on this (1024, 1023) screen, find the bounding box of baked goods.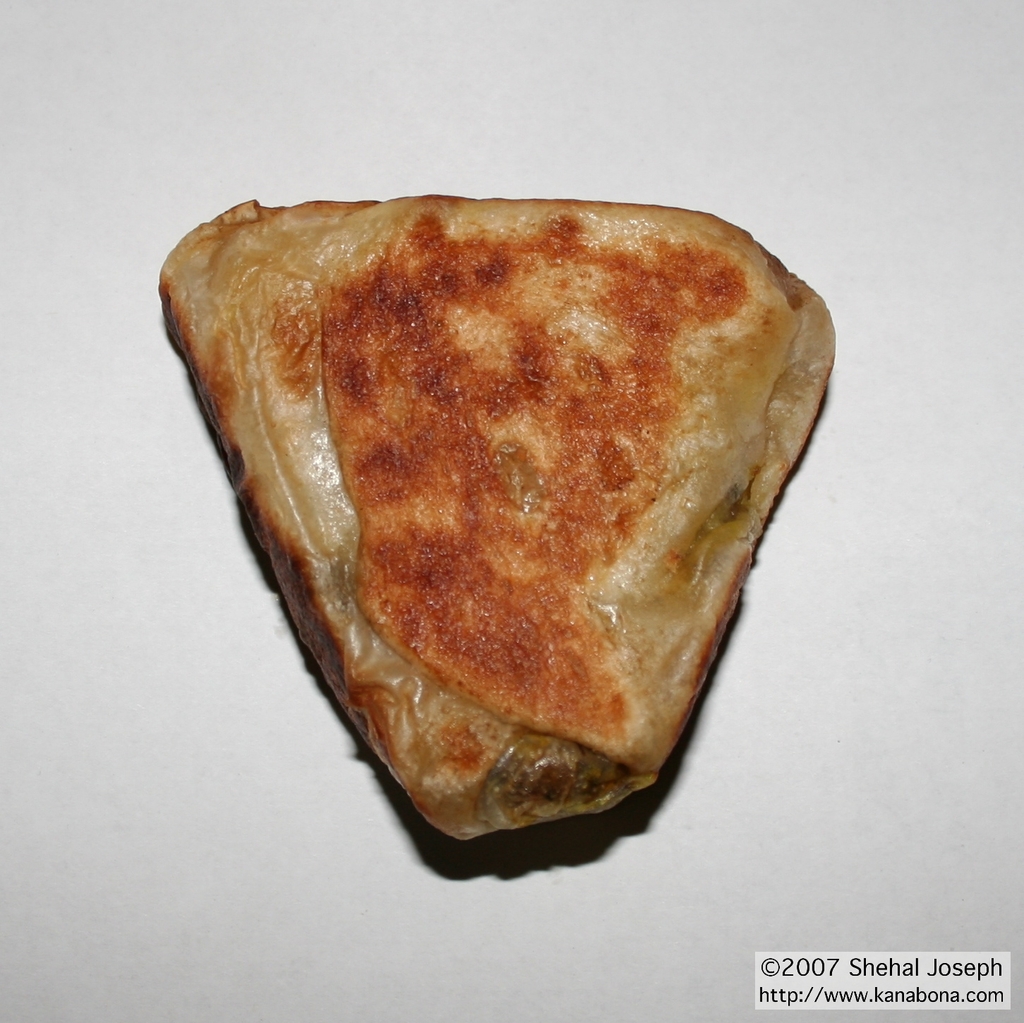
Bounding box: left=155, top=196, right=837, bottom=841.
